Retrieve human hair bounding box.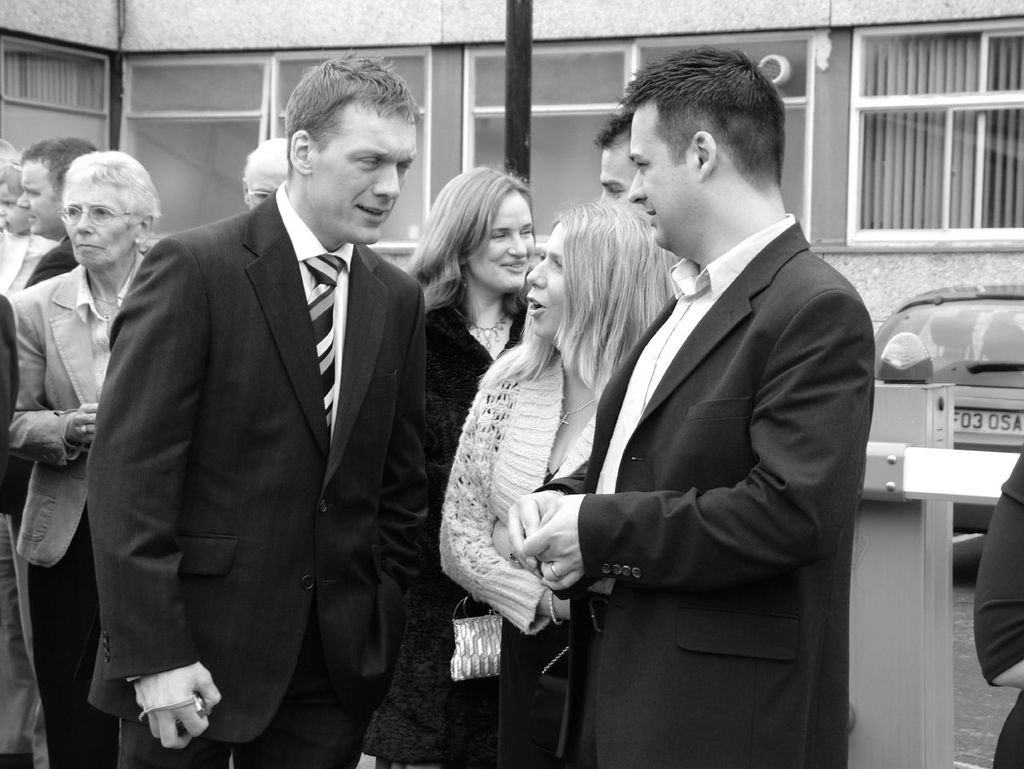
Bounding box: crop(591, 108, 635, 158).
